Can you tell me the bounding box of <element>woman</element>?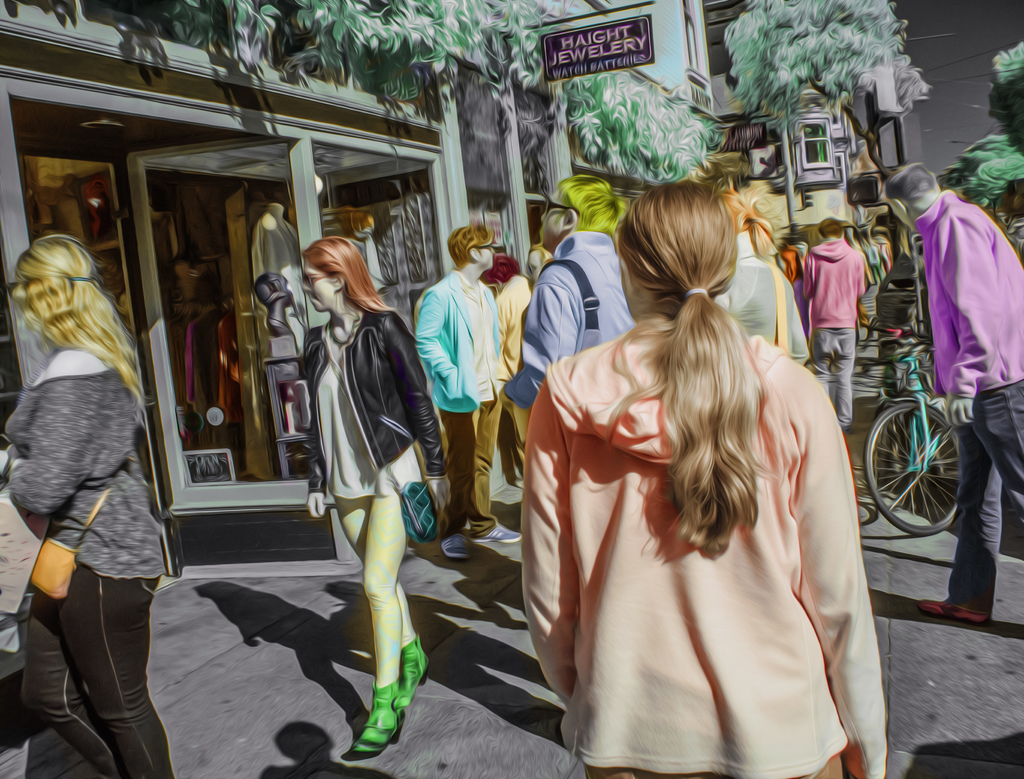
pyautogui.locateOnScreen(0, 234, 188, 778).
